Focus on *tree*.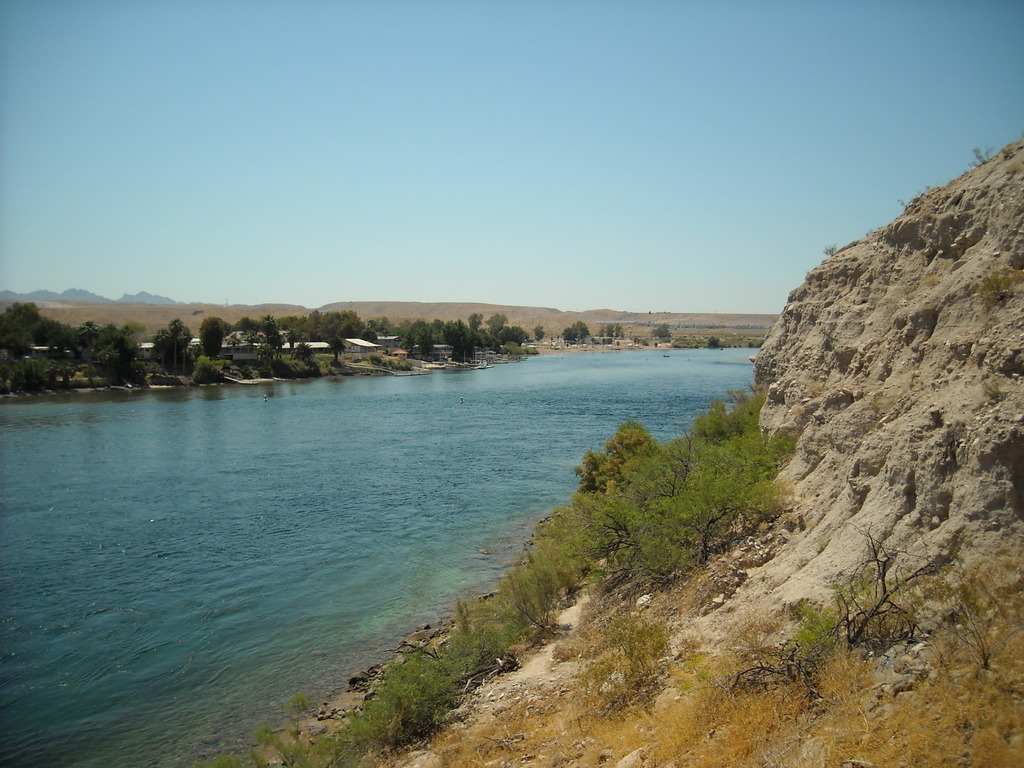
Focused at <bbox>559, 316, 589, 346</bbox>.
